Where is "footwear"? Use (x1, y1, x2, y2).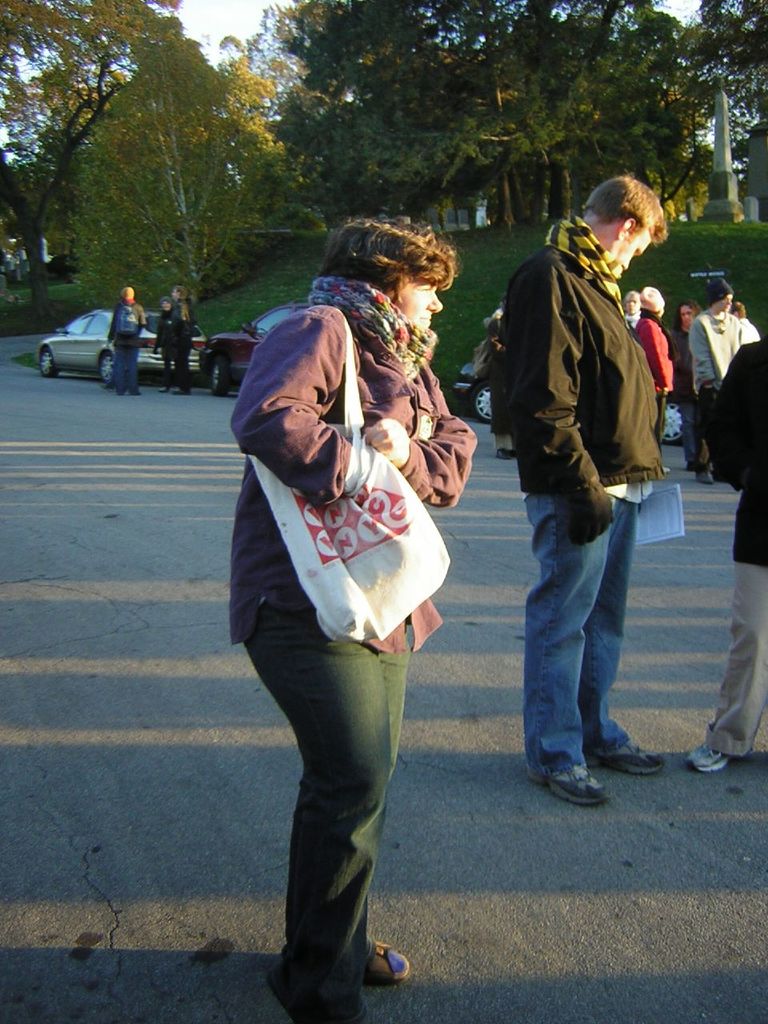
(158, 385, 174, 392).
